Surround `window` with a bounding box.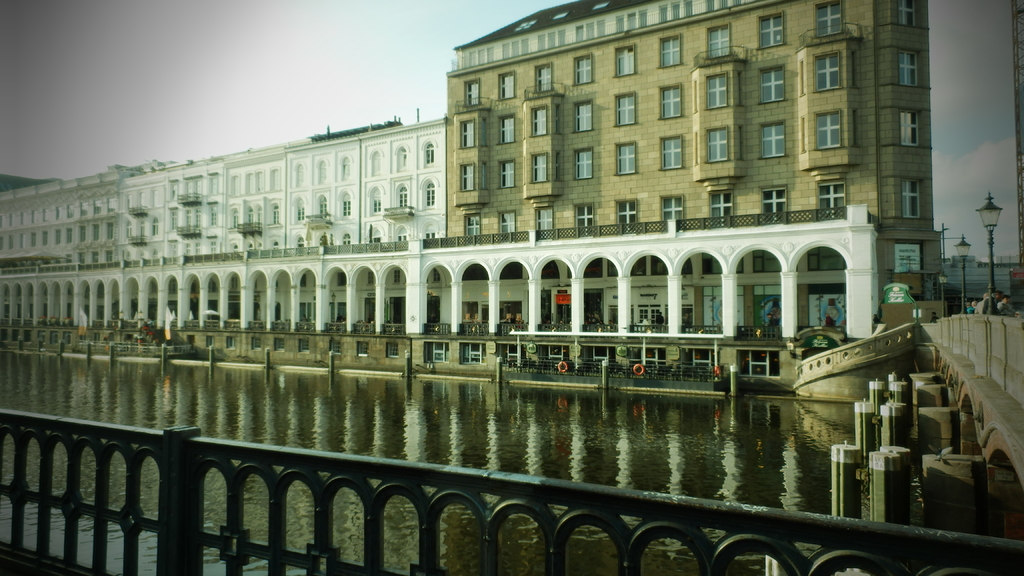
<bbox>422, 140, 435, 166</bbox>.
